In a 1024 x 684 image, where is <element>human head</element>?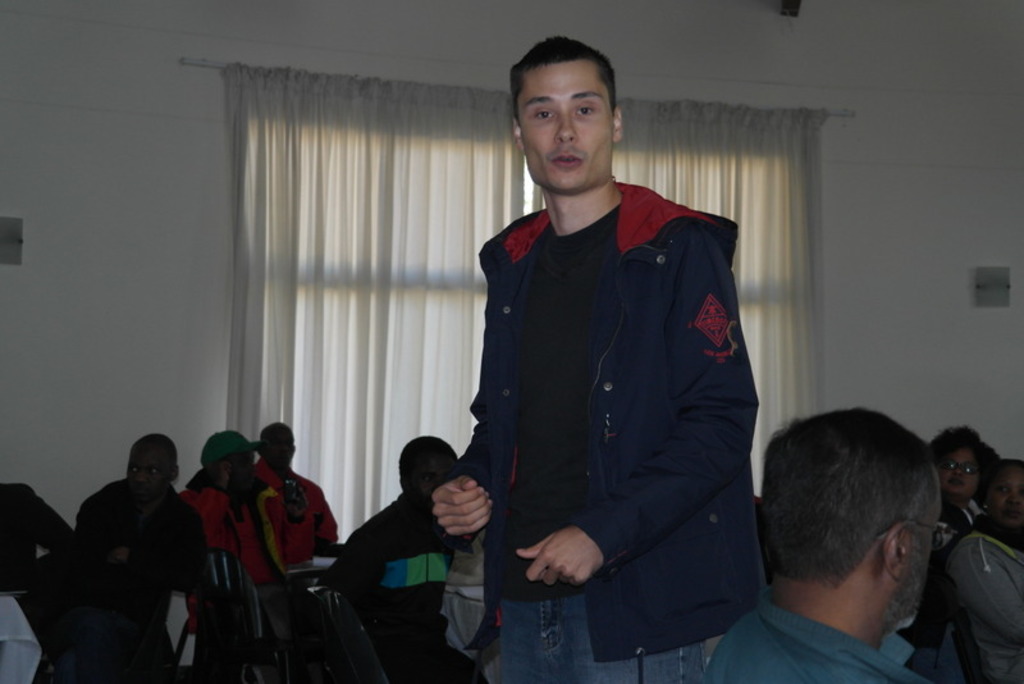
(128, 430, 179, 505).
